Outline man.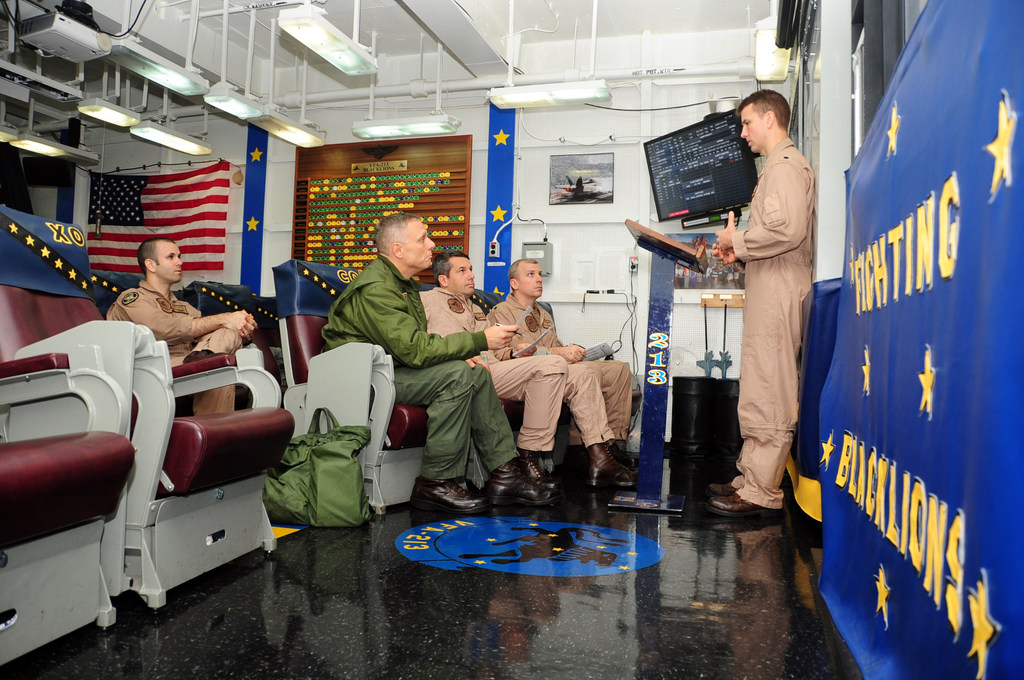
Outline: rect(484, 257, 641, 490).
